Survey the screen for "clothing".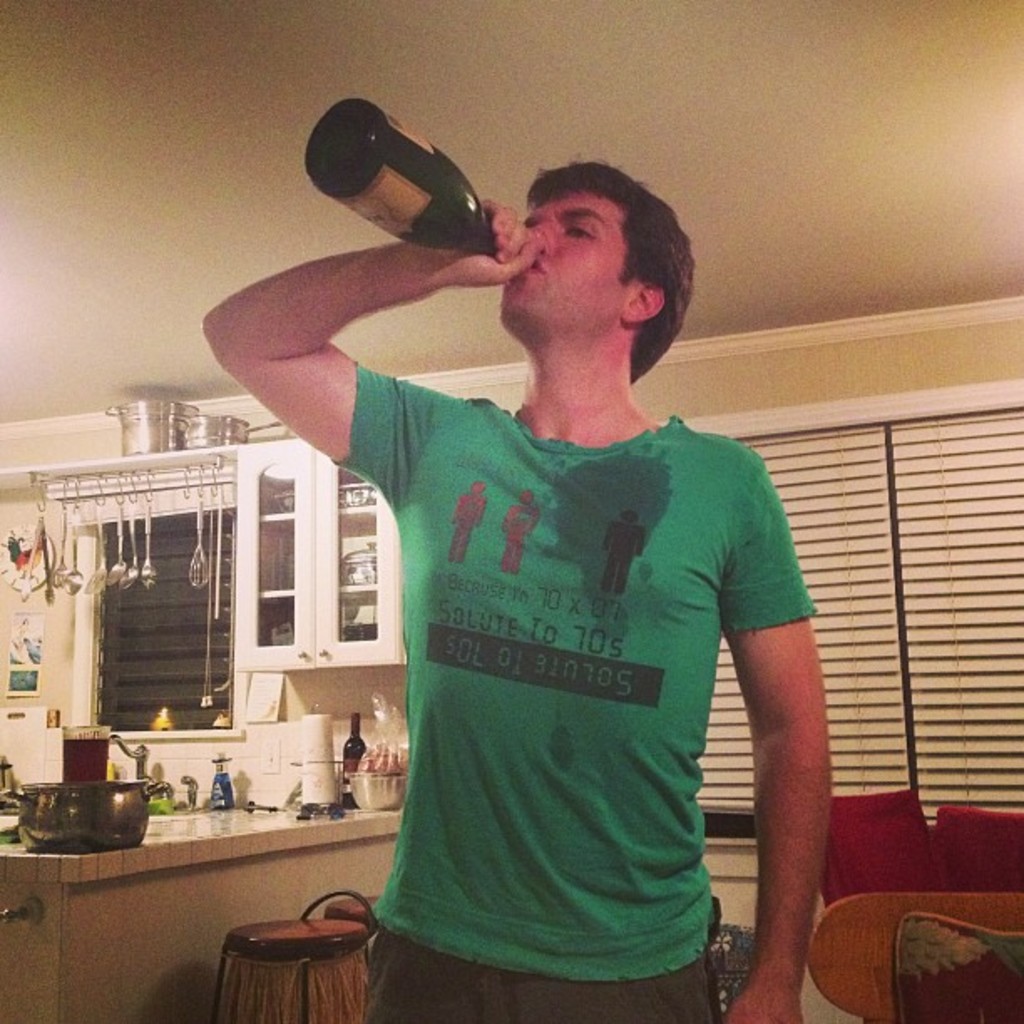
Survey found: pyautogui.locateOnScreen(328, 361, 818, 1022).
